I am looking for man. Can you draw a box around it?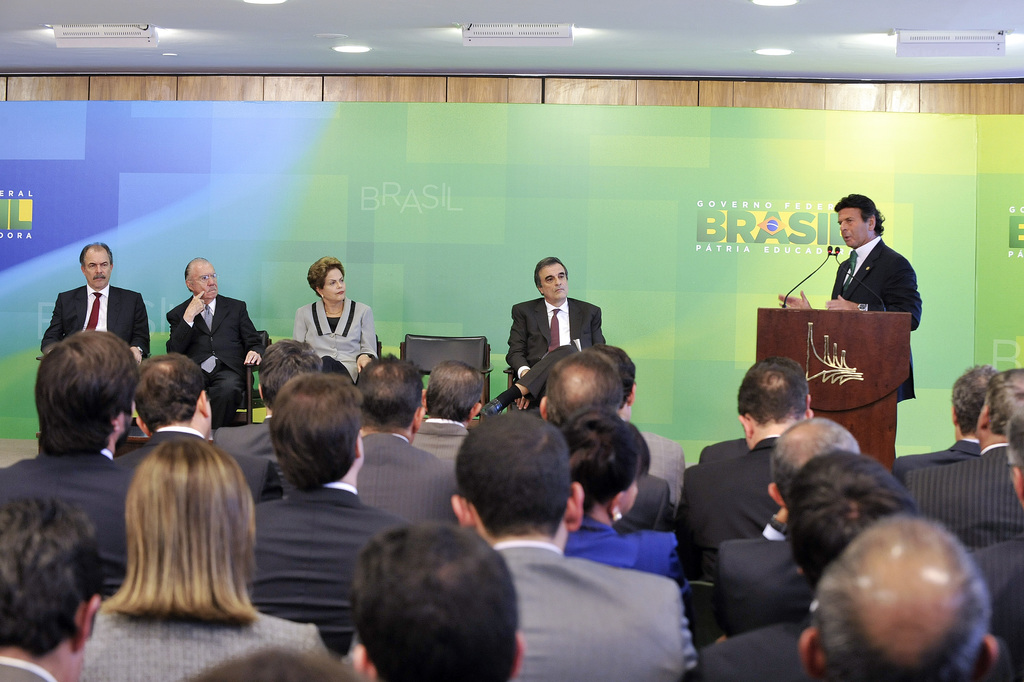
Sure, the bounding box is (left=40, top=239, right=152, bottom=368).
